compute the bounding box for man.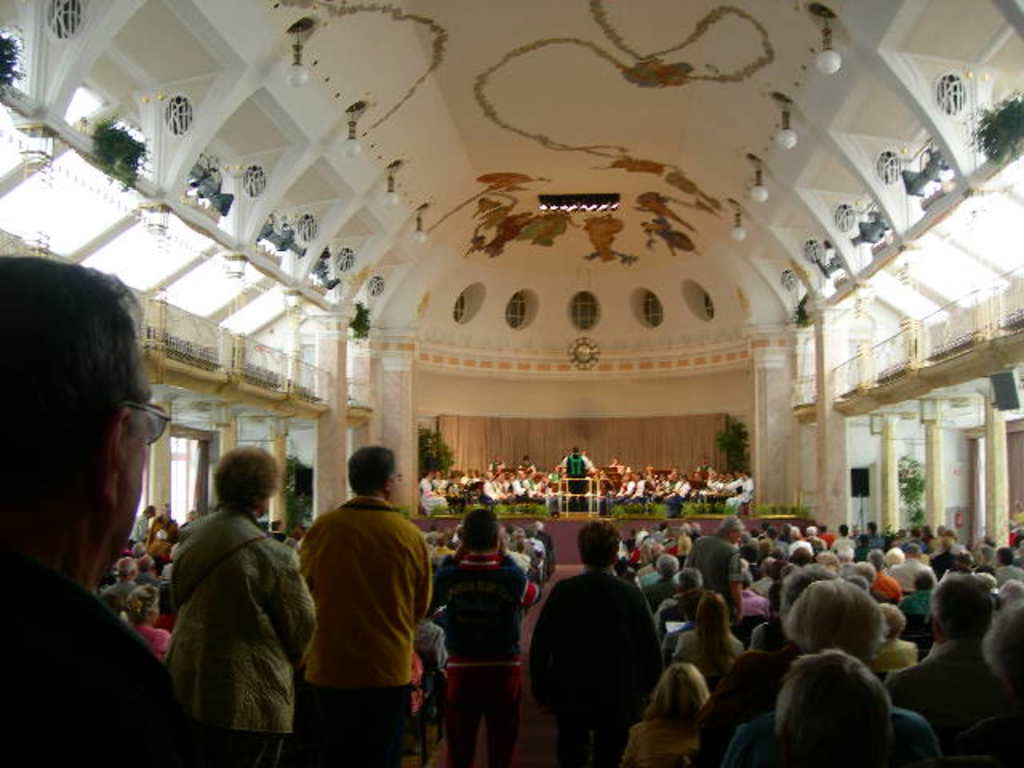
locate(430, 493, 538, 766).
